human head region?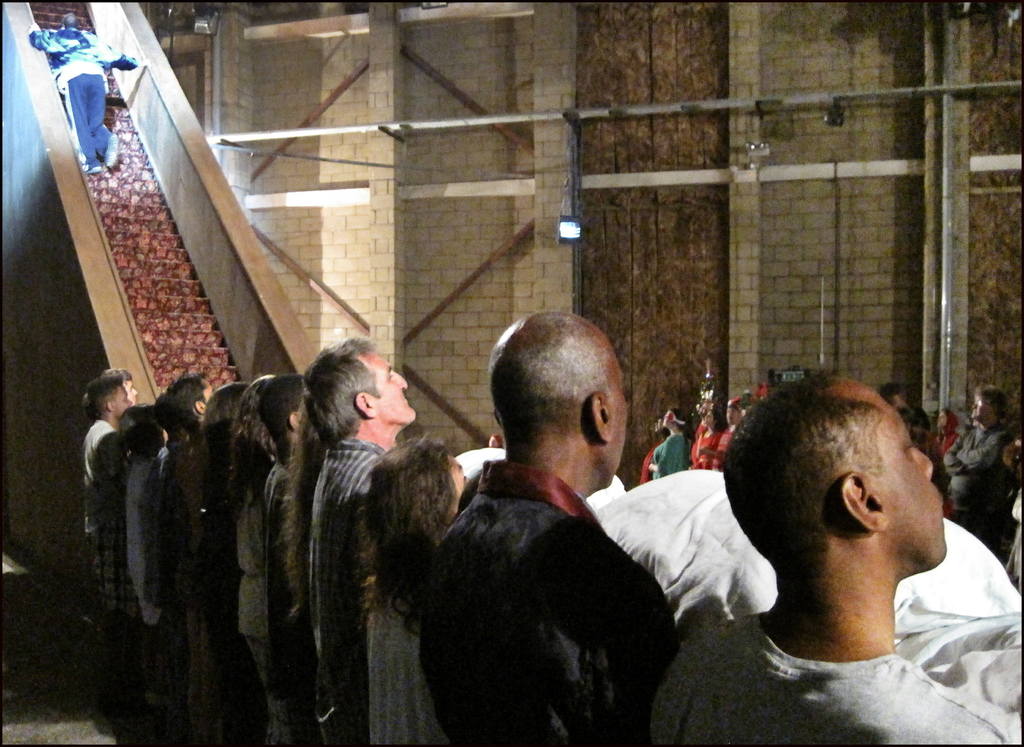
region(664, 406, 685, 428)
